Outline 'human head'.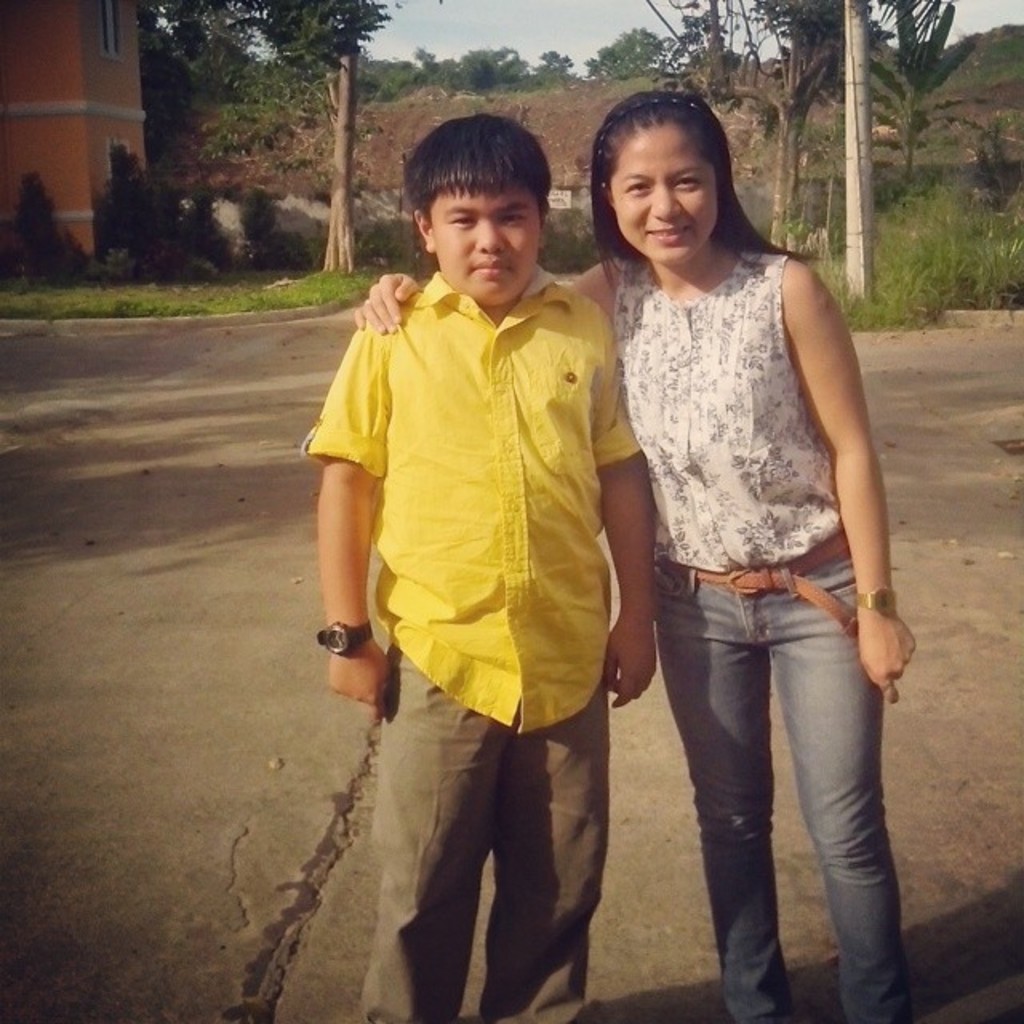
Outline: locate(594, 93, 734, 264).
